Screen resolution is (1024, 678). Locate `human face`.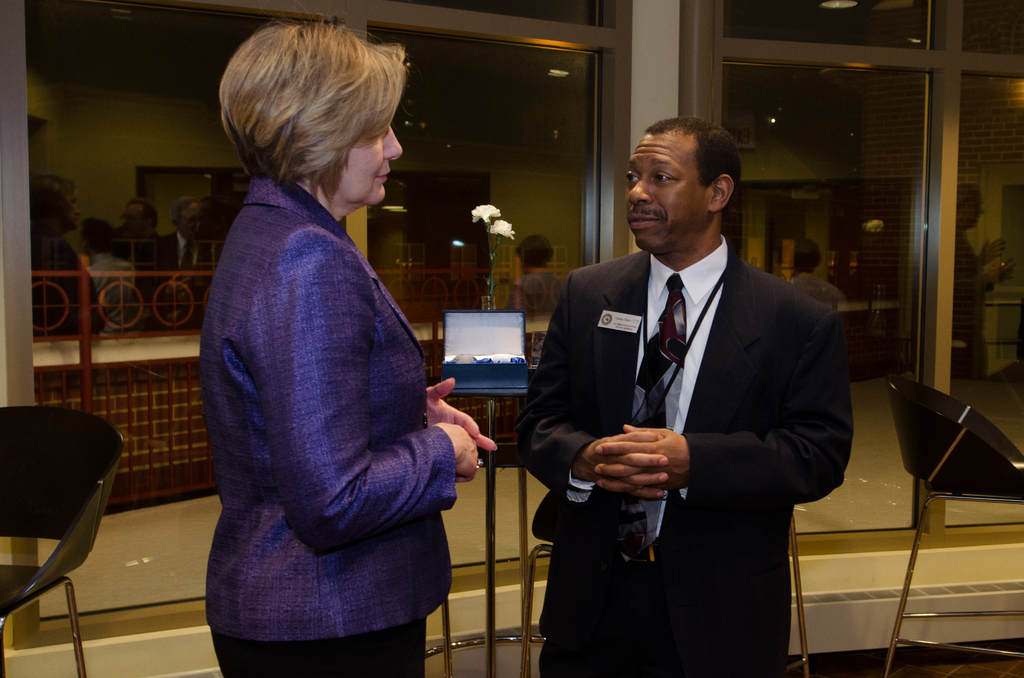
l=965, t=193, r=982, b=228.
